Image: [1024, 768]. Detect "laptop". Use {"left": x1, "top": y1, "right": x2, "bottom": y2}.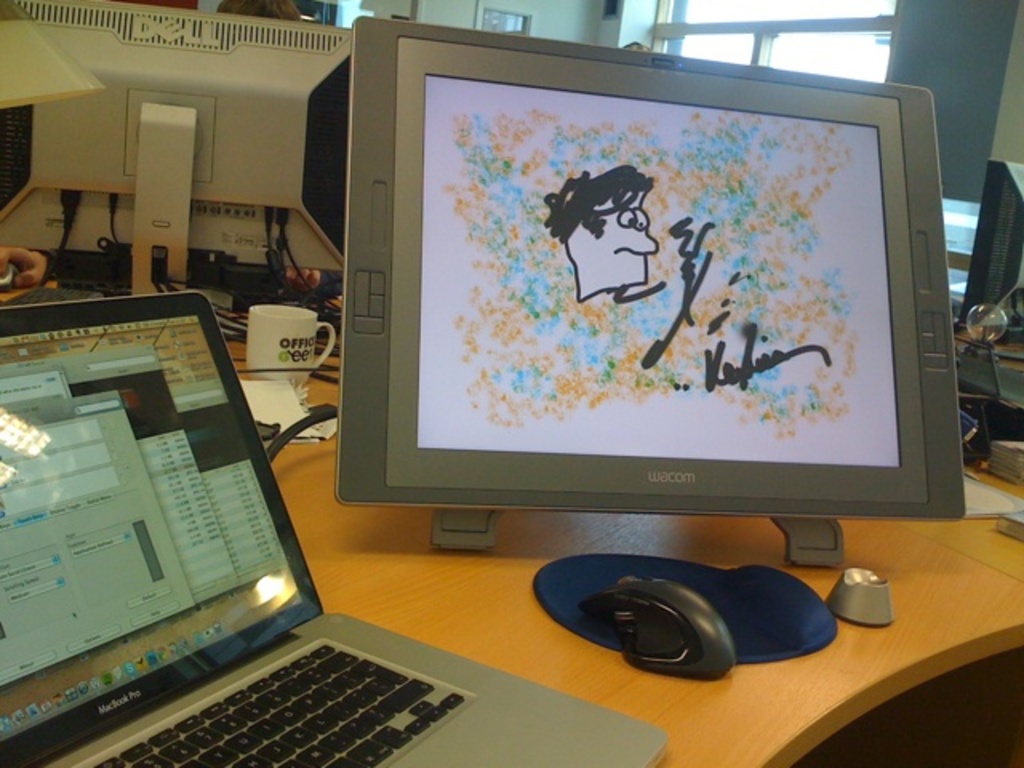
{"left": 0, "top": 277, "right": 667, "bottom": 765}.
